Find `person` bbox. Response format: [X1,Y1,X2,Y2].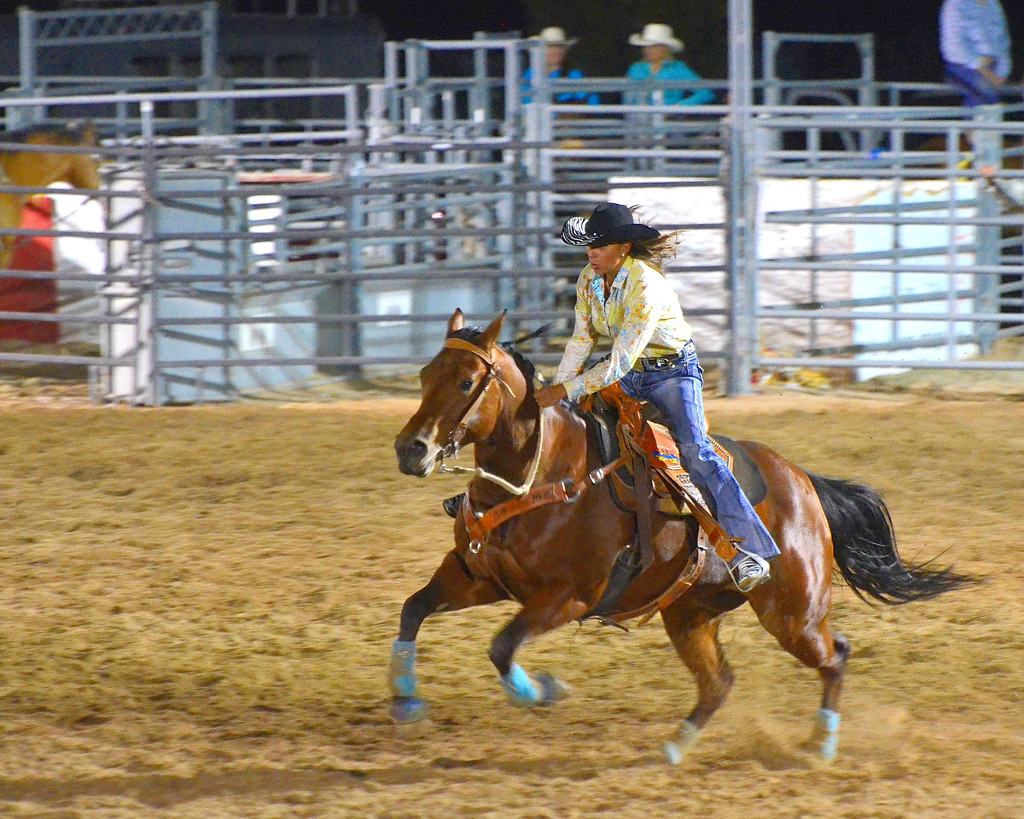
[500,177,736,583].
